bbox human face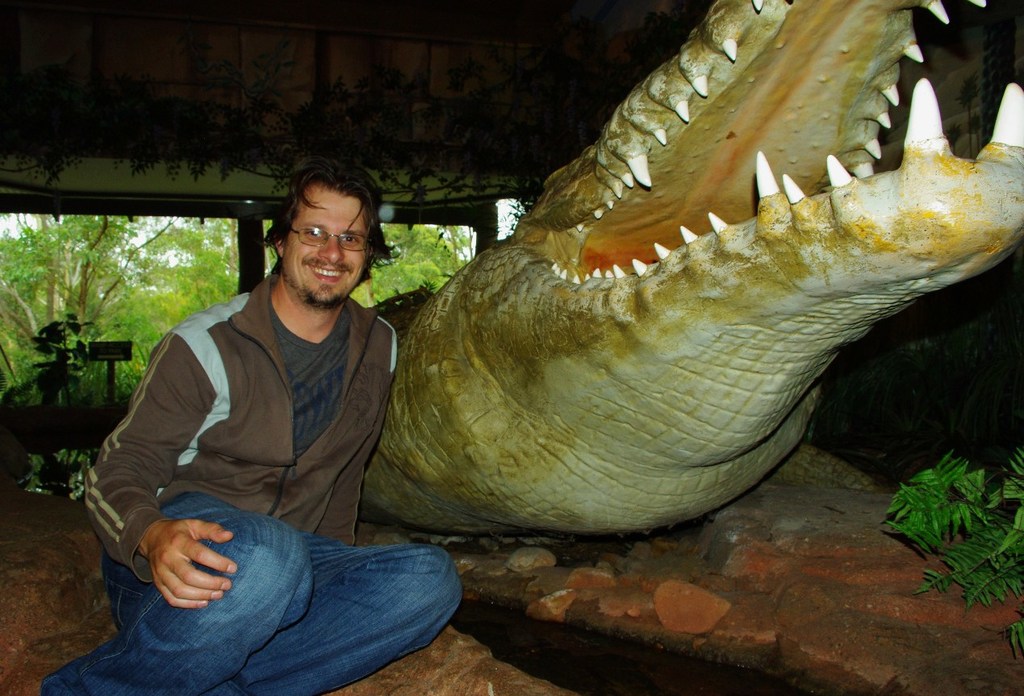
(283,195,367,302)
